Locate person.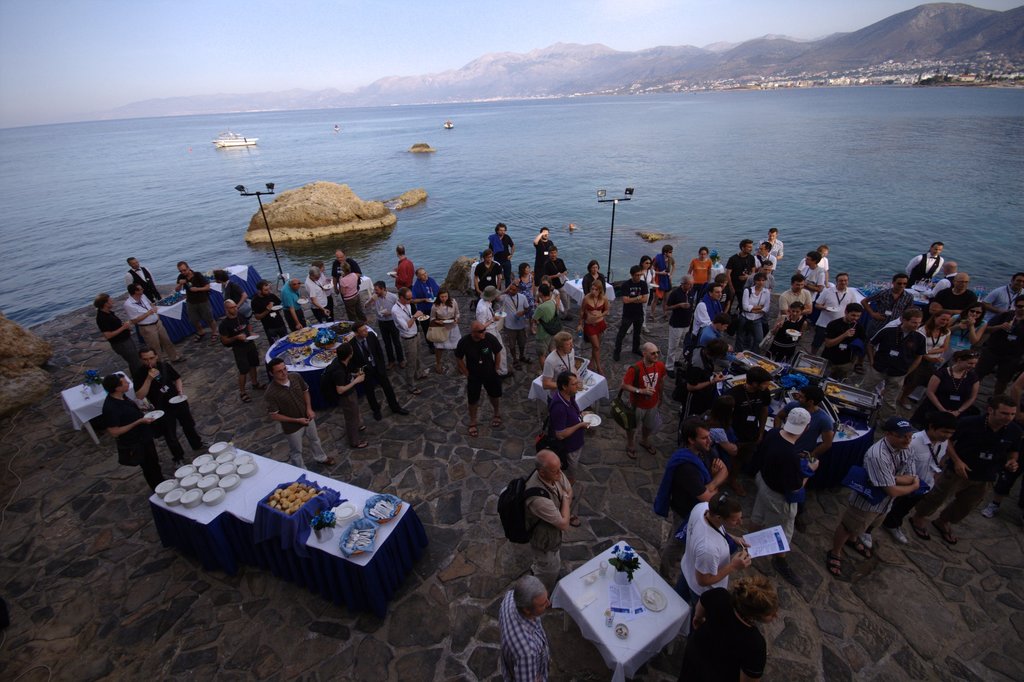
Bounding box: region(733, 267, 765, 346).
